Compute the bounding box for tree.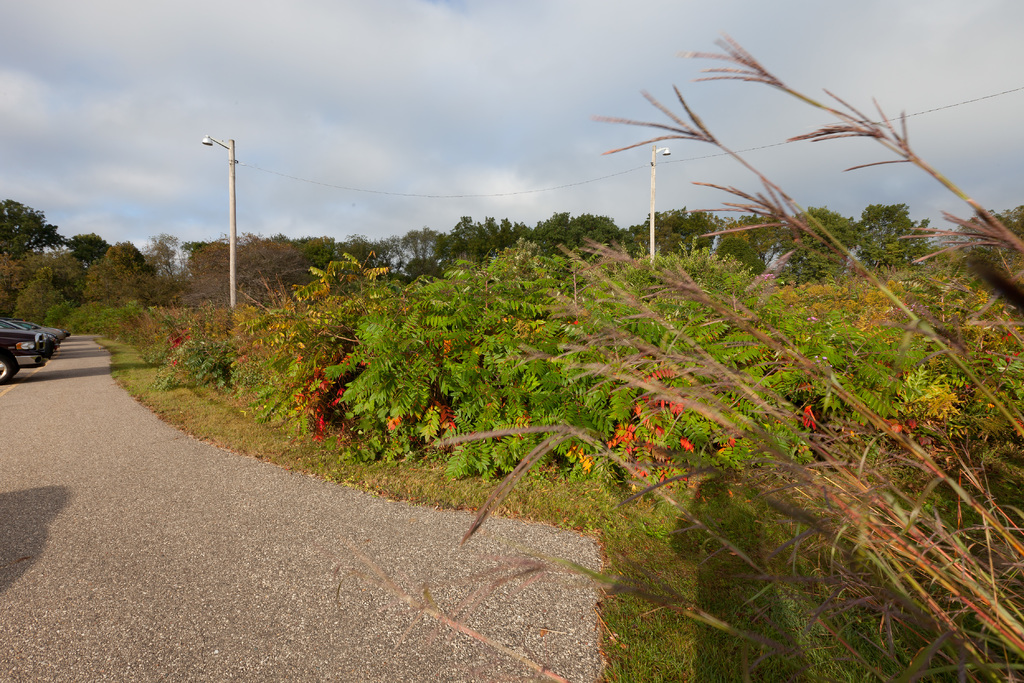
l=65, t=226, r=110, b=277.
